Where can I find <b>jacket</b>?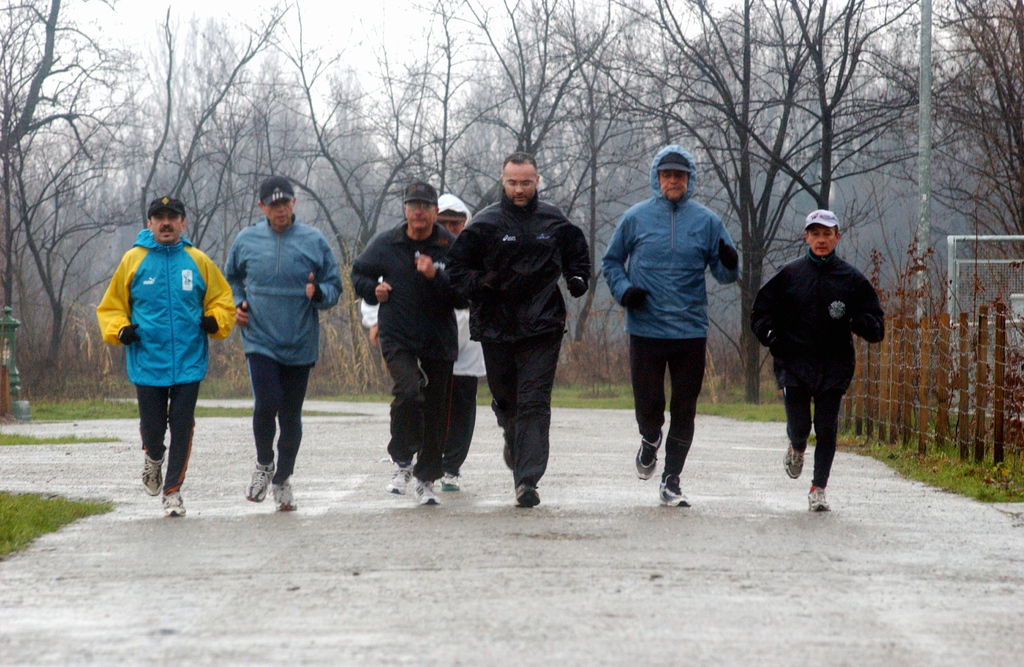
You can find it at 605/146/737/344.
